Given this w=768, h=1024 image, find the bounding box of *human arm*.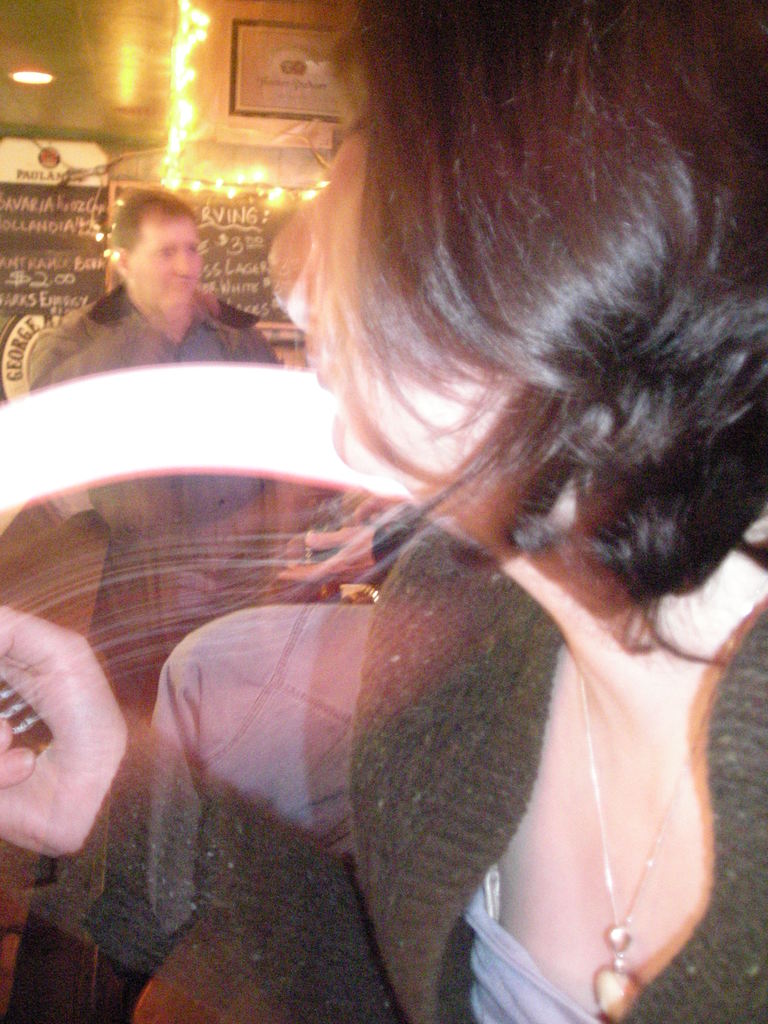
rect(0, 598, 129, 860).
